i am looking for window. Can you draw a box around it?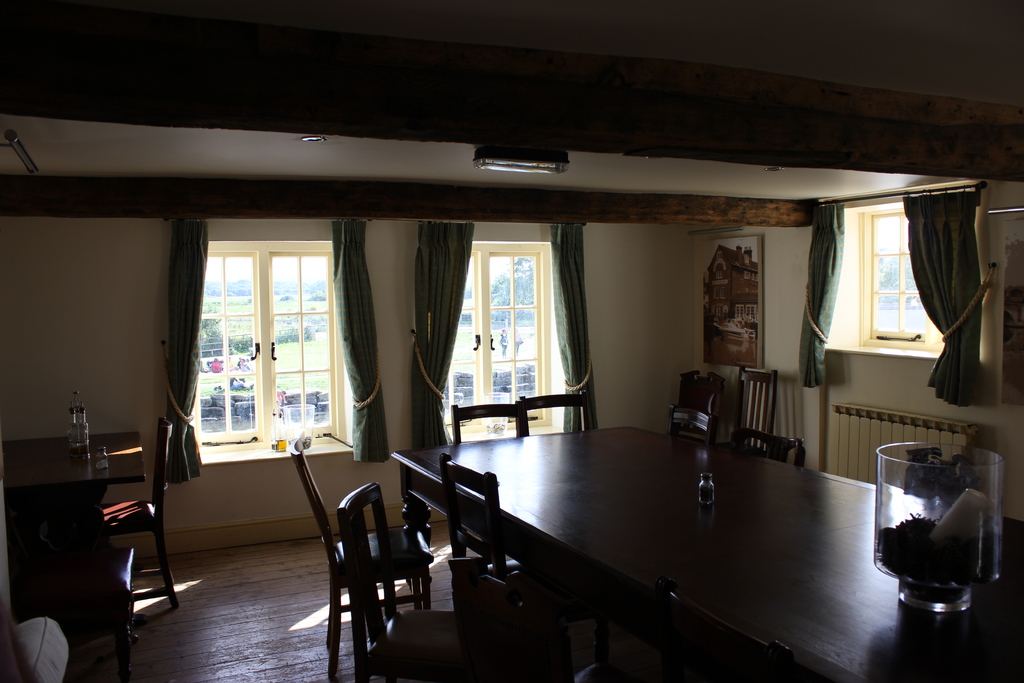
Sure, the bounding box is region(426, 248, 555, 436).
